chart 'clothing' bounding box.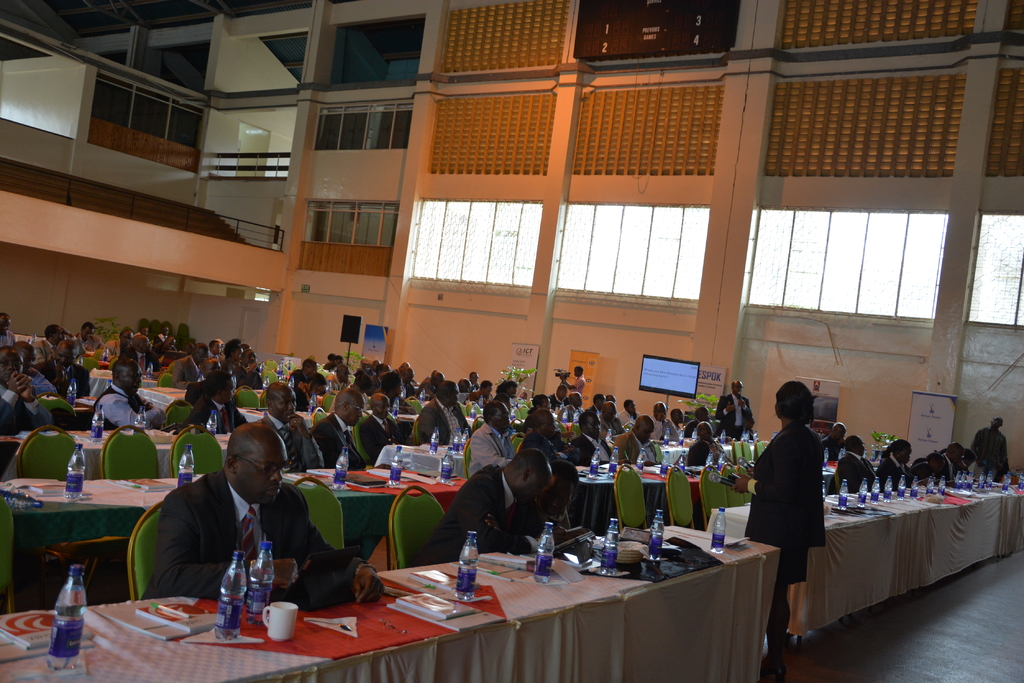
Charted: (left=743, top=427, right=755, bottom=442).
